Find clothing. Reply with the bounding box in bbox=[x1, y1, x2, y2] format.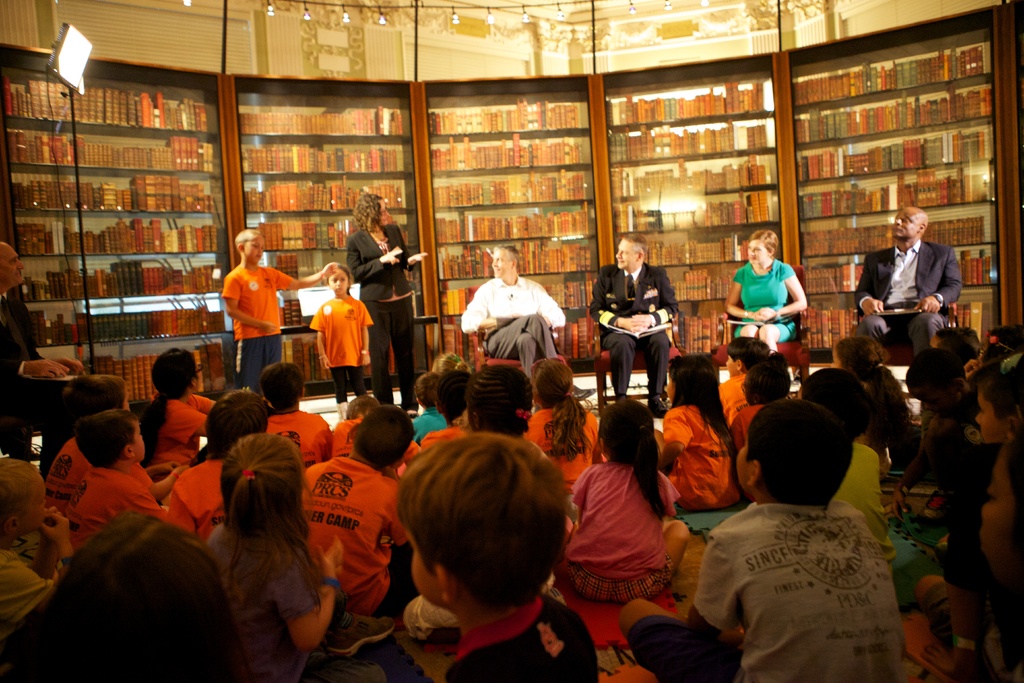
bbox=[625, 504, 909, 682].
